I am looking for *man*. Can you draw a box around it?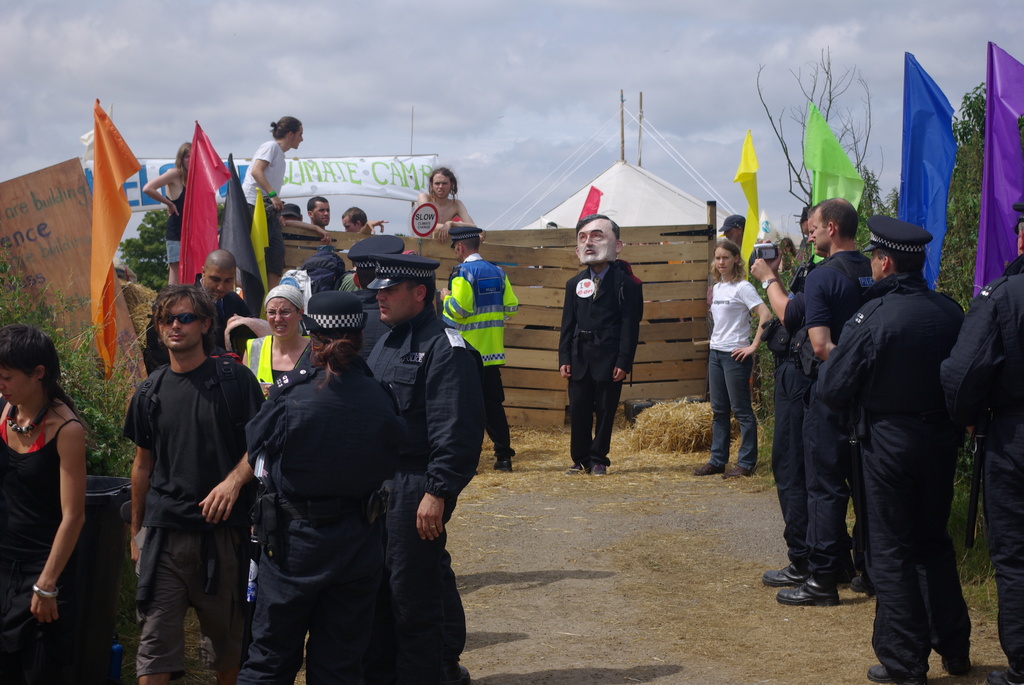
Sure, the bounding box is locate(124, 282, 273, 684).
